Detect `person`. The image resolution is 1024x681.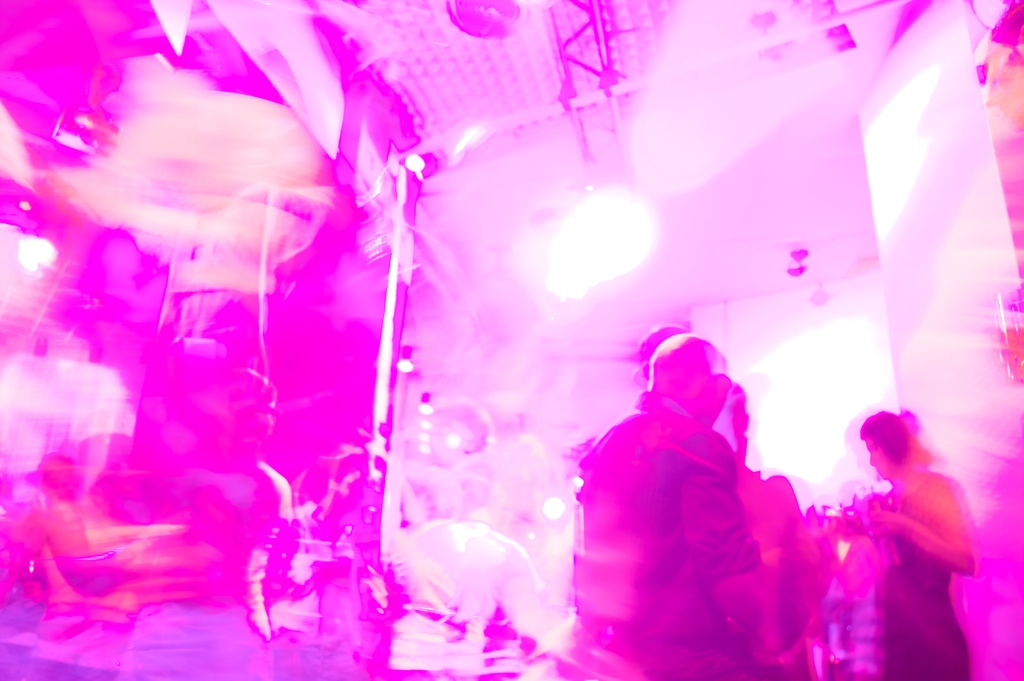
843,401,979,680.
